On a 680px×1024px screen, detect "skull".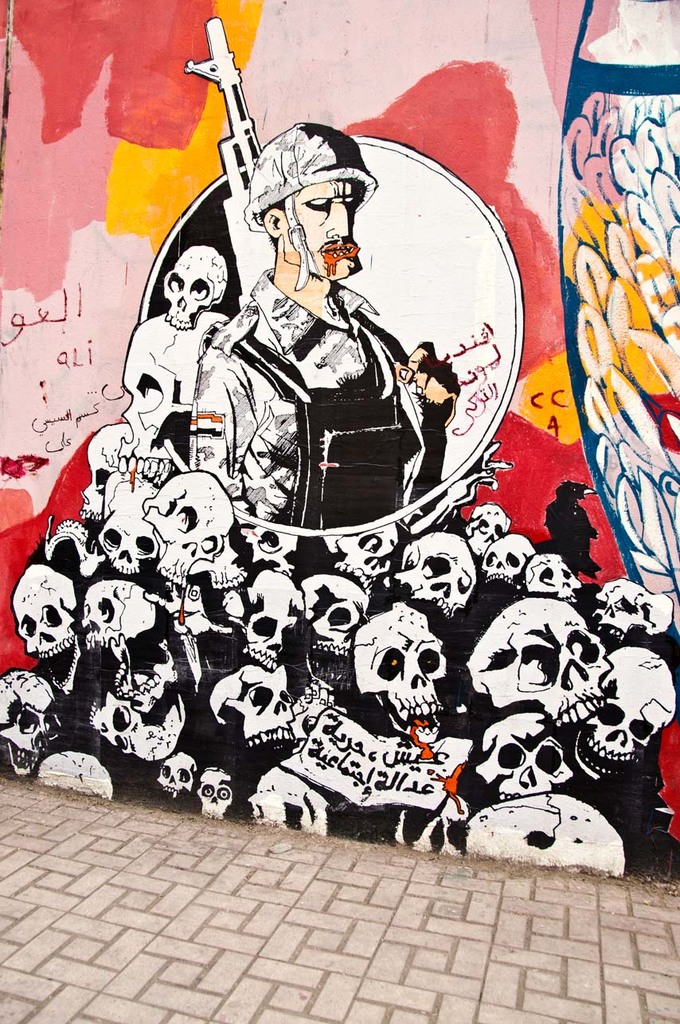
select_region(208, 656, 298, 758).
